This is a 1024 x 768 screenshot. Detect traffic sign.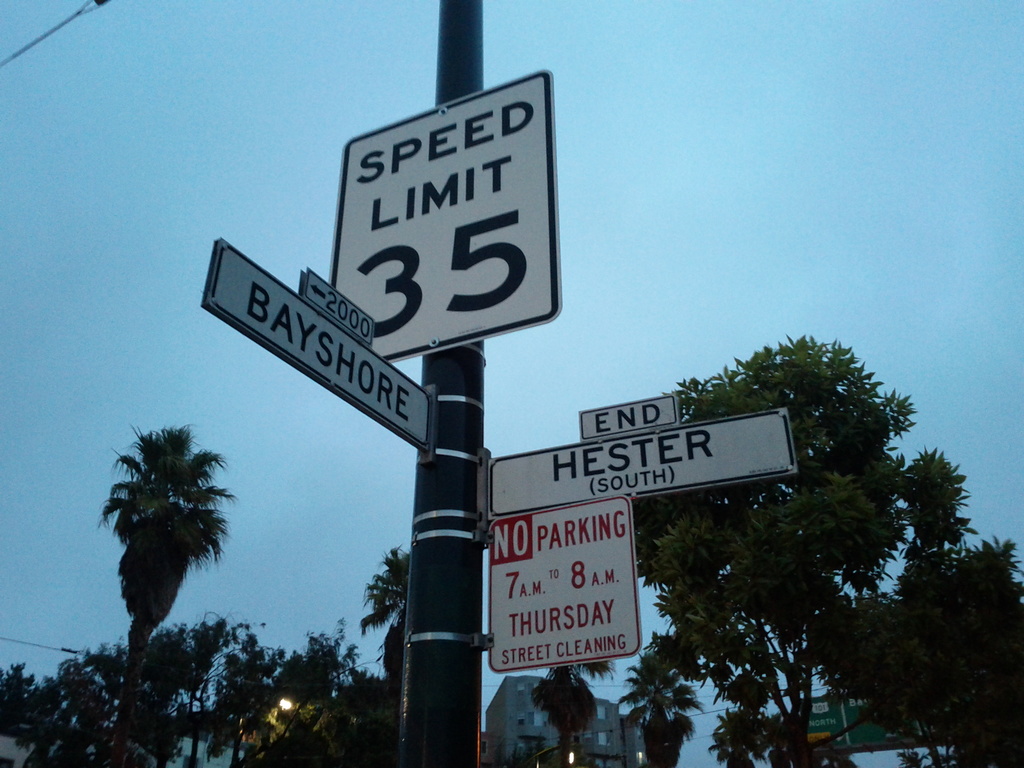
region(576, 388, 678, 435).
